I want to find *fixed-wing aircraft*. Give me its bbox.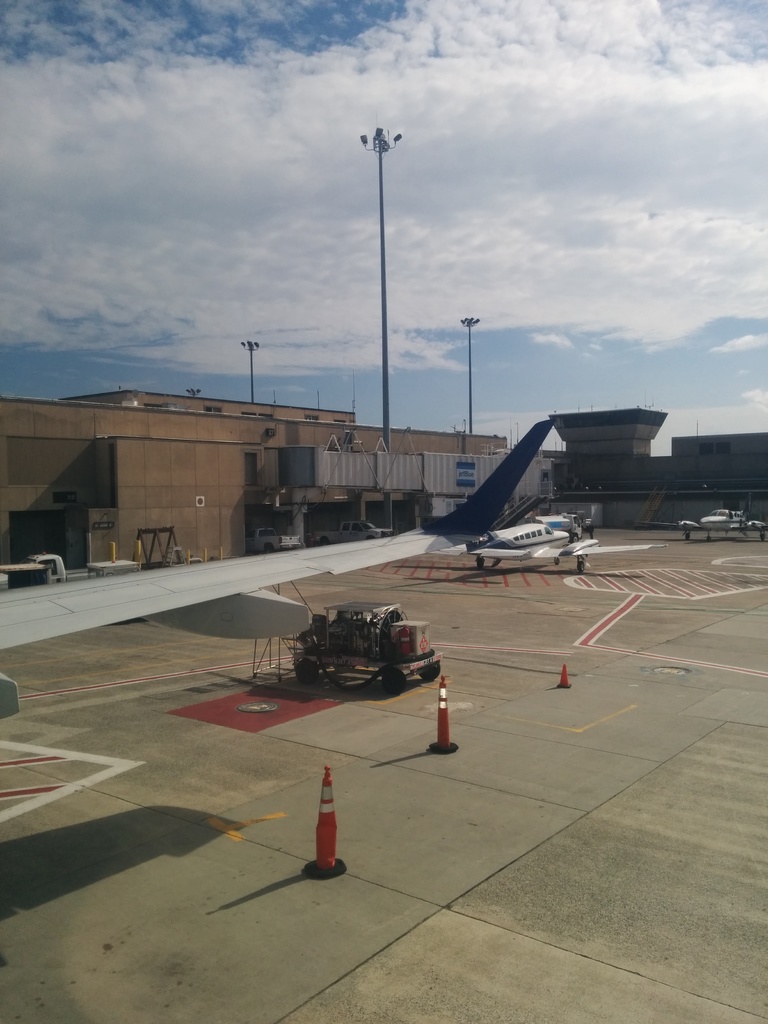
crop(471, 506, 667, 571).
